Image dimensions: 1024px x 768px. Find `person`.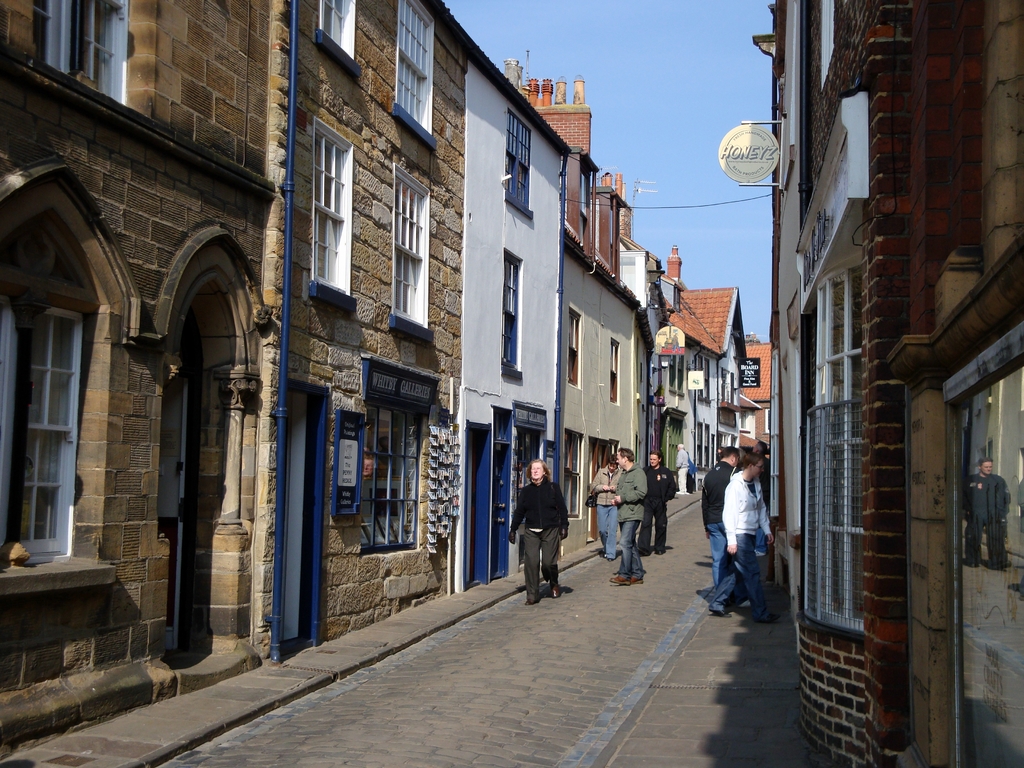
left=510, top=456, right=568, bottom=604.
